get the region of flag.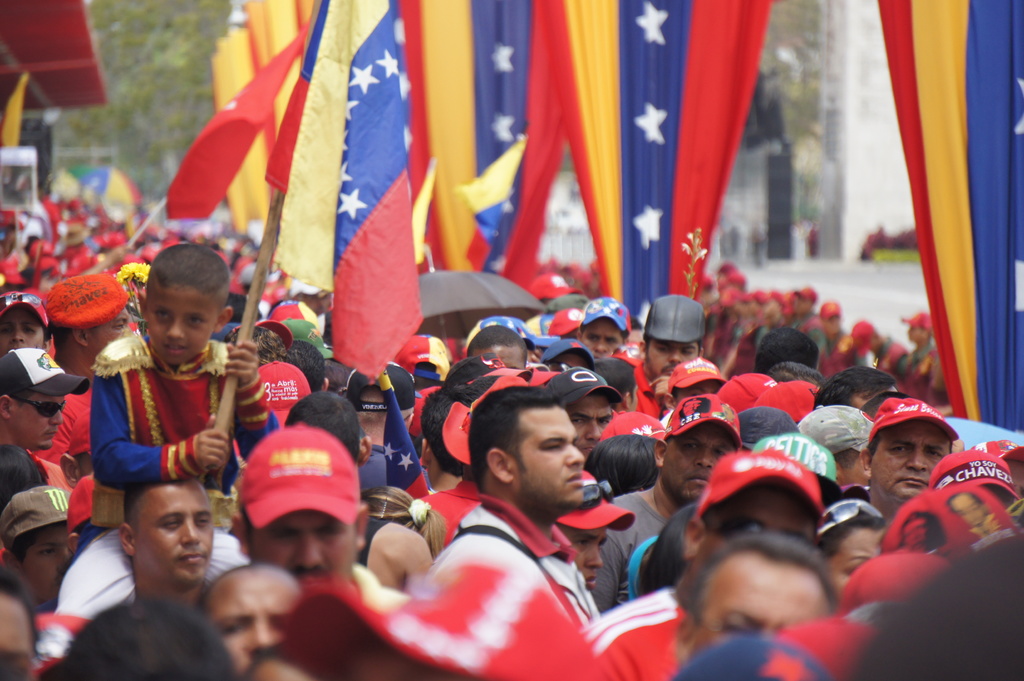
<region>158, 15, 316, 232</region>.
